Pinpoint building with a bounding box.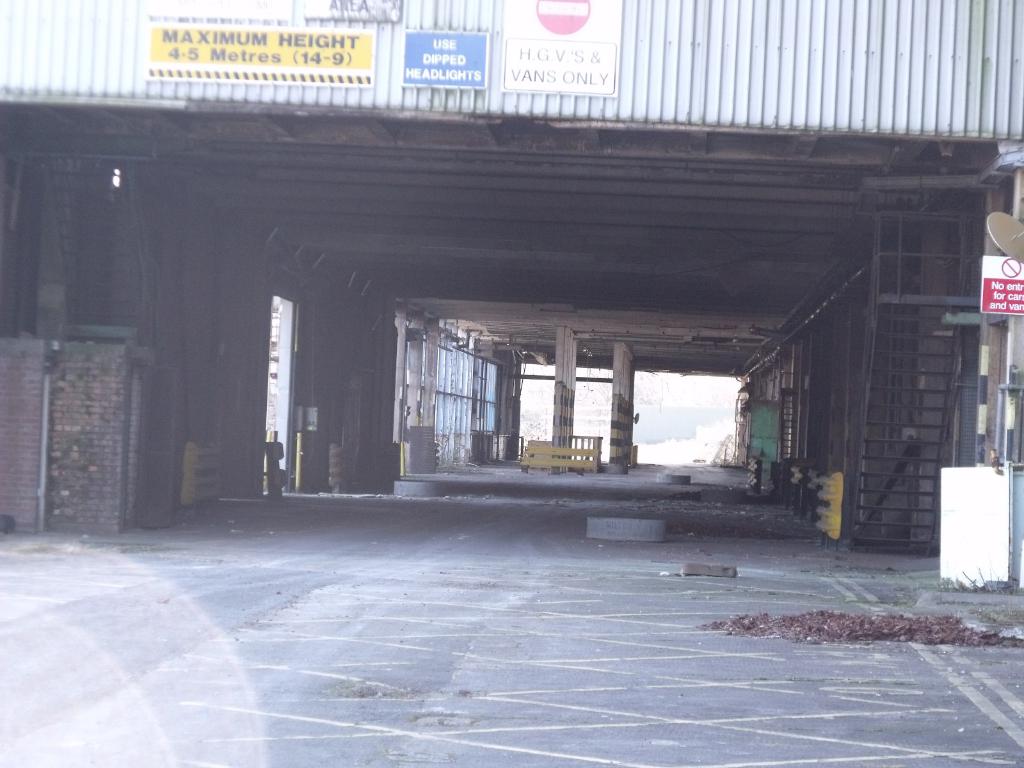
x1=0, y1=0, x2=1023, y2=767.
